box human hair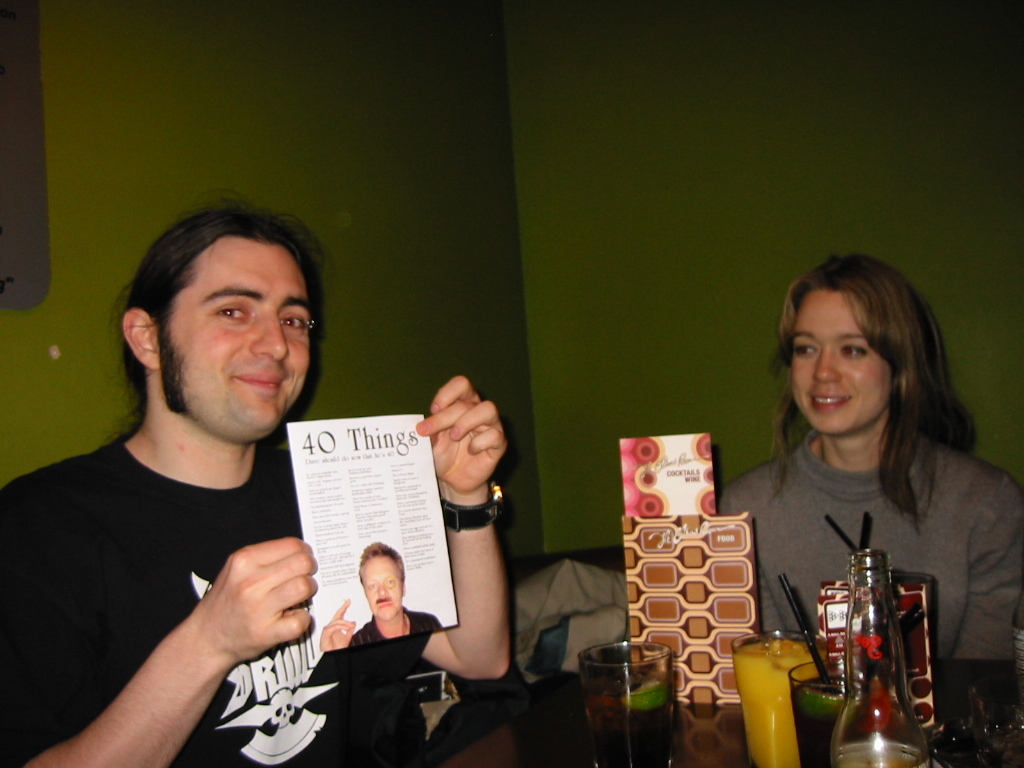
109/219/303/401
